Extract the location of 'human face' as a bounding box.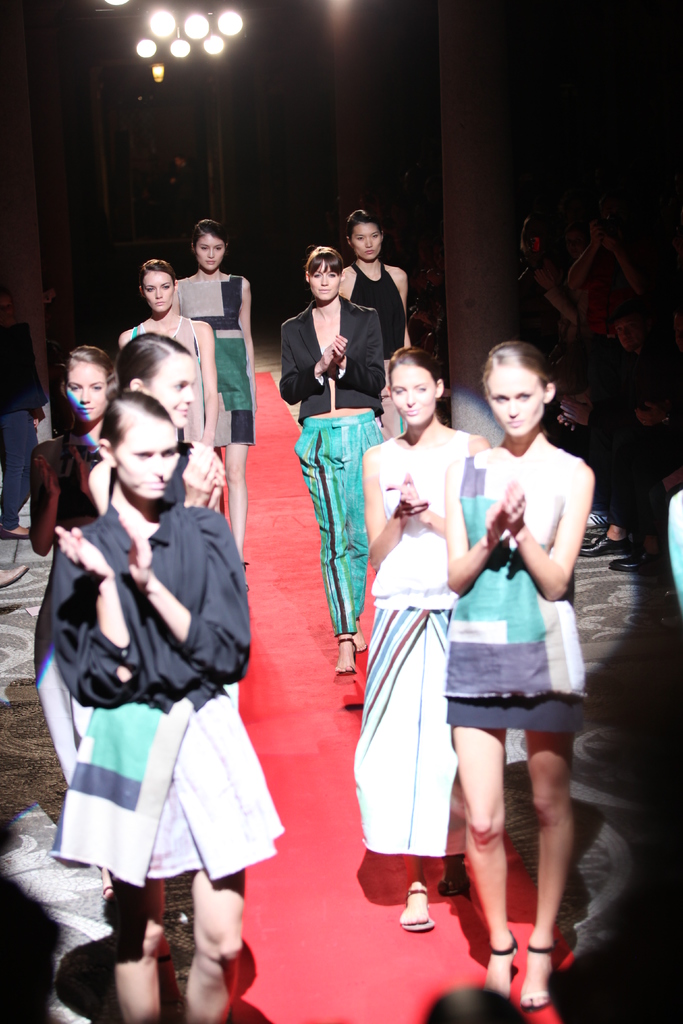
bbox=(349, 225, 382, 260).
